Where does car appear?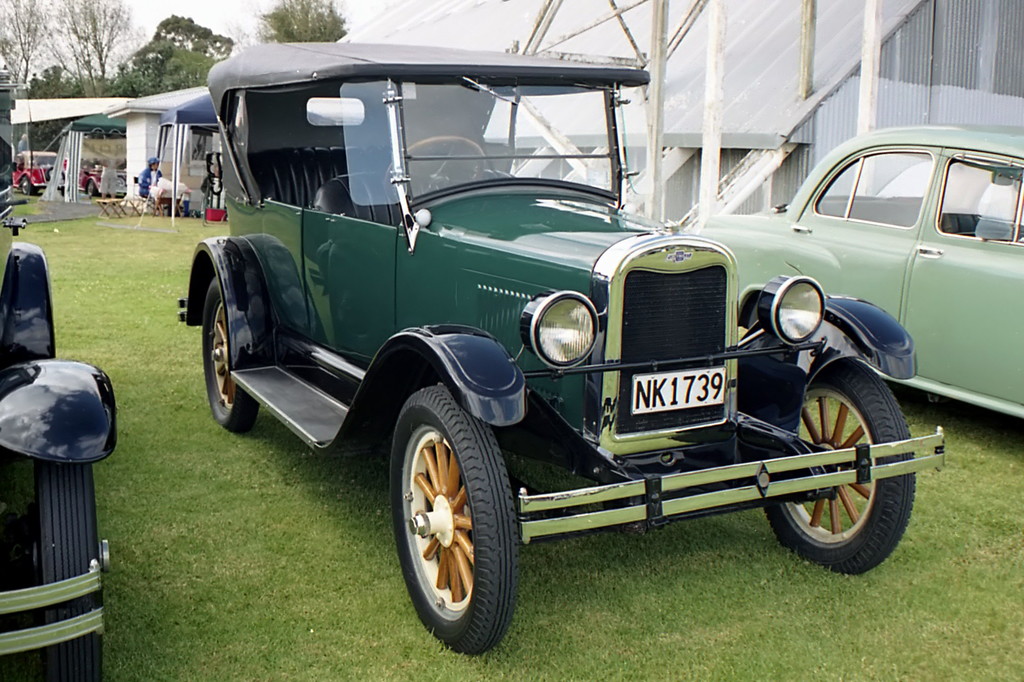
Appears at [left=0, top=55, right=119, bottom=681].
